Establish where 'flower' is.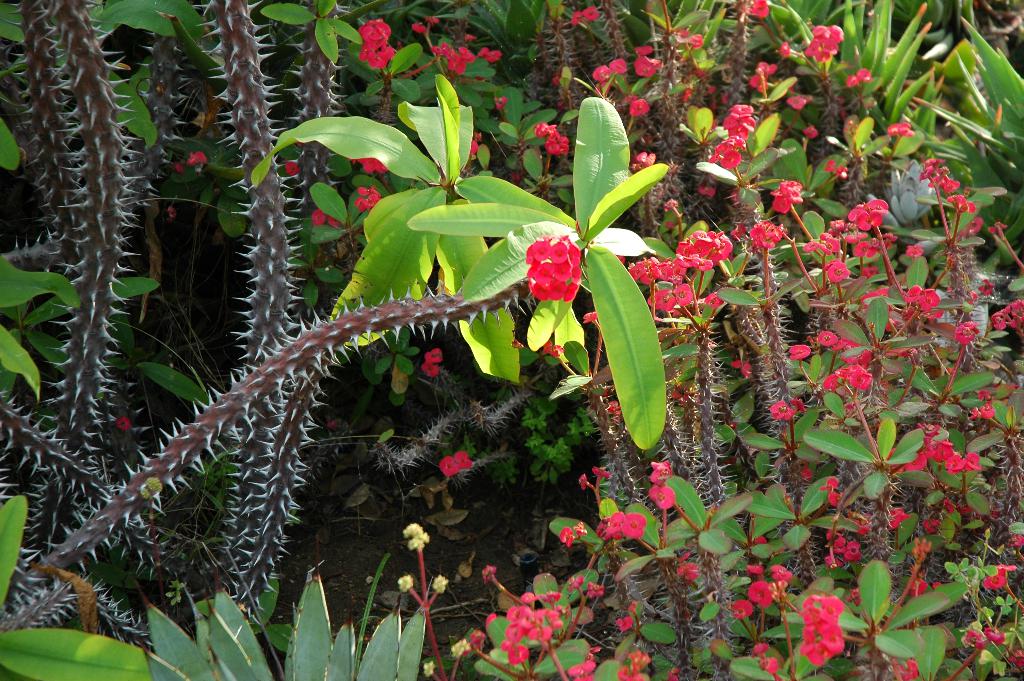
Established at [619, 613, 640, 634].
